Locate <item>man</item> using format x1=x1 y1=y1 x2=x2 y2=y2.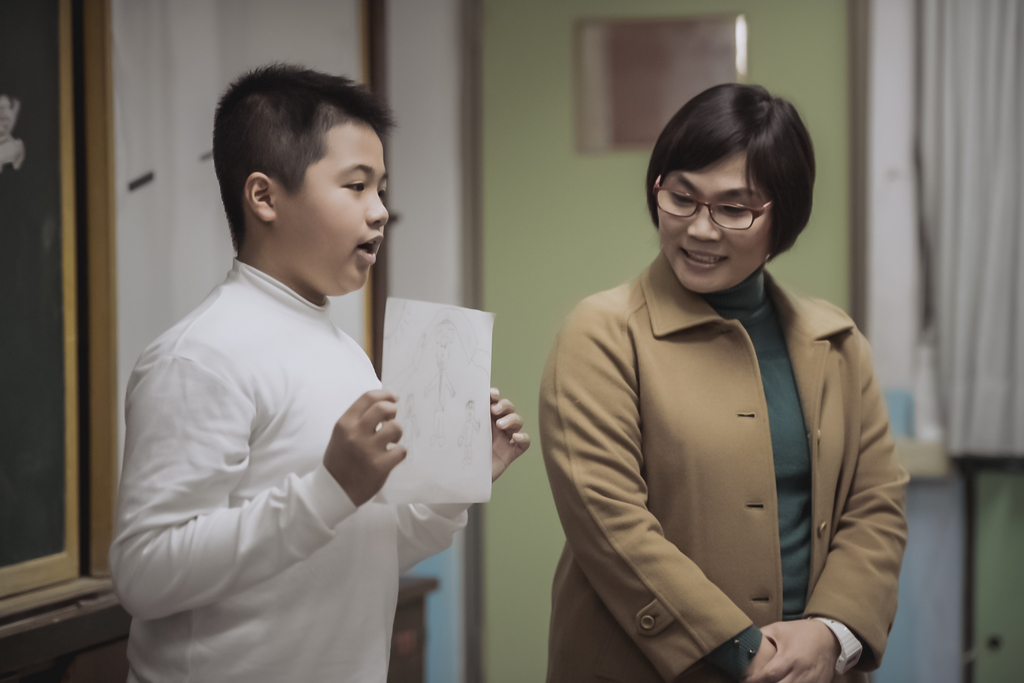
x1=111 y1=60 x2=535 y2=682.
